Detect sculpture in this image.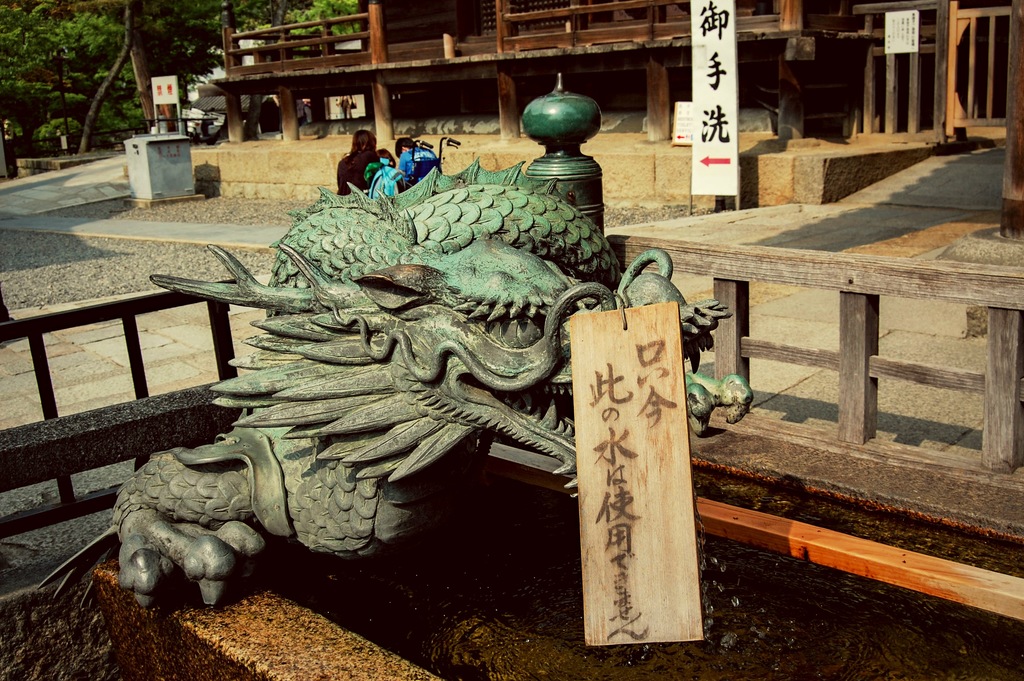
Detection: <box>27,163,757,620</box>.
